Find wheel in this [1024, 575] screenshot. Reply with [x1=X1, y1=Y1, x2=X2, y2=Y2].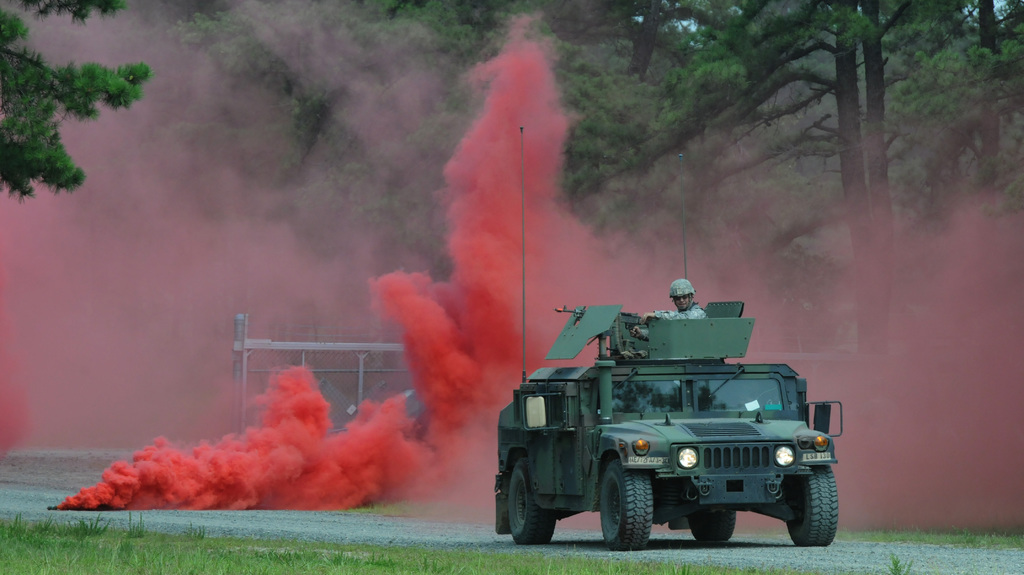
[x1=507, y1=463, x2=552, y2=544].
